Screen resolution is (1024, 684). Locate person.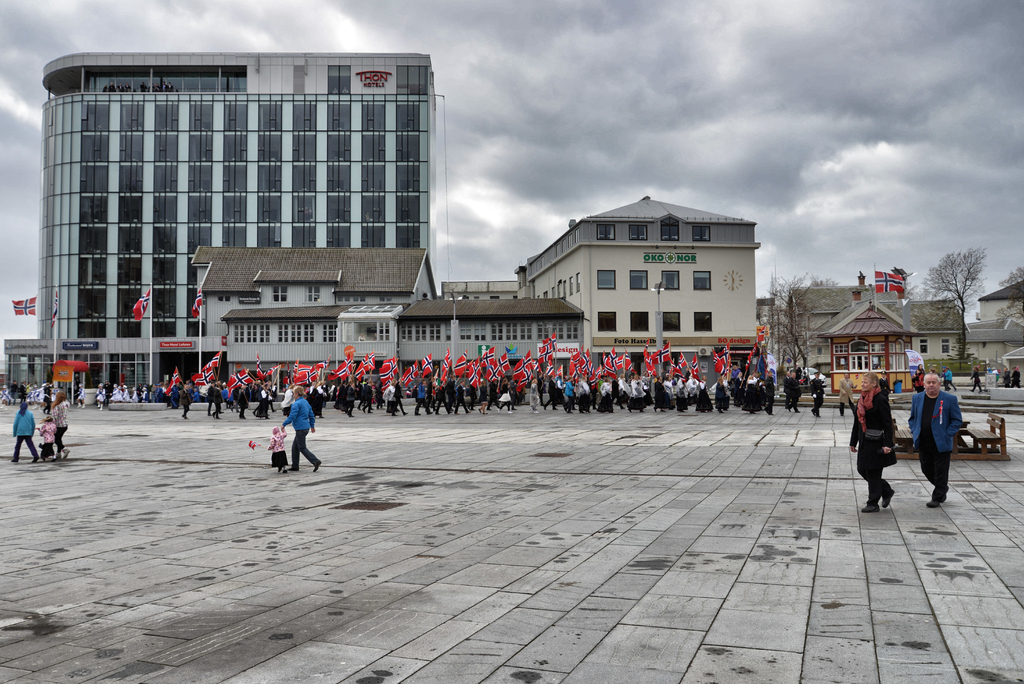
[left=32, top=412, right=57, bottom=462].
